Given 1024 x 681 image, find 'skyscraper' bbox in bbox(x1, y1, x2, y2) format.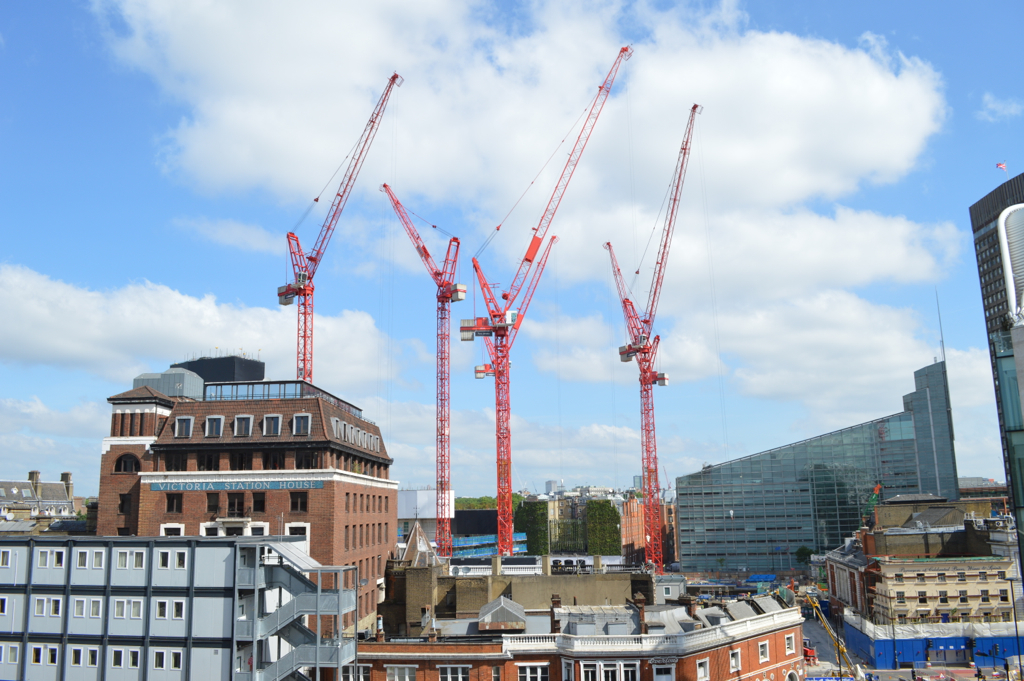
bbox(136, 371, 406, 613).
